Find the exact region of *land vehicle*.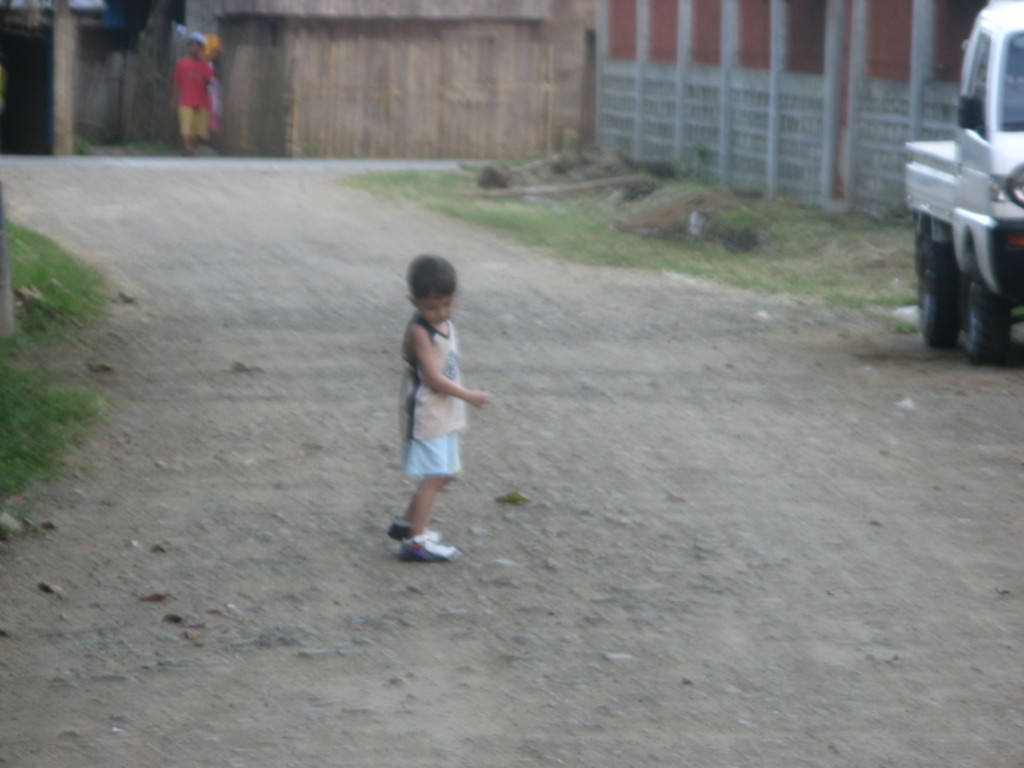
Exact region: bbox=[881, 77, 1005, 358].
